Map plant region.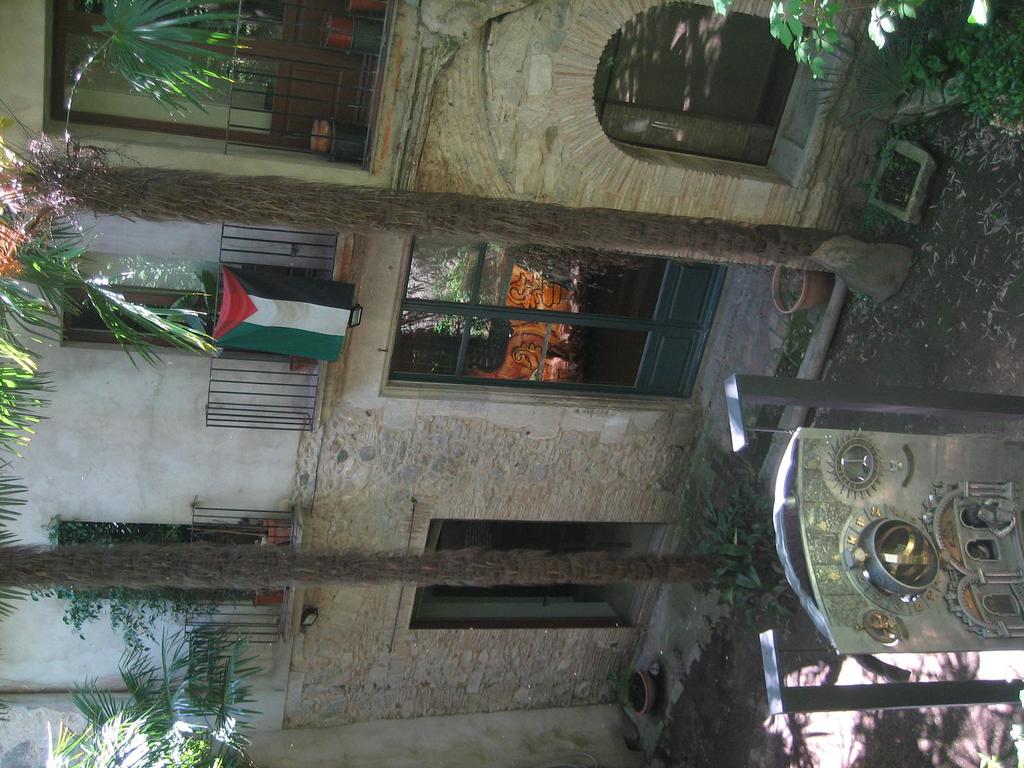
Mapped to 882/142/907/183.
